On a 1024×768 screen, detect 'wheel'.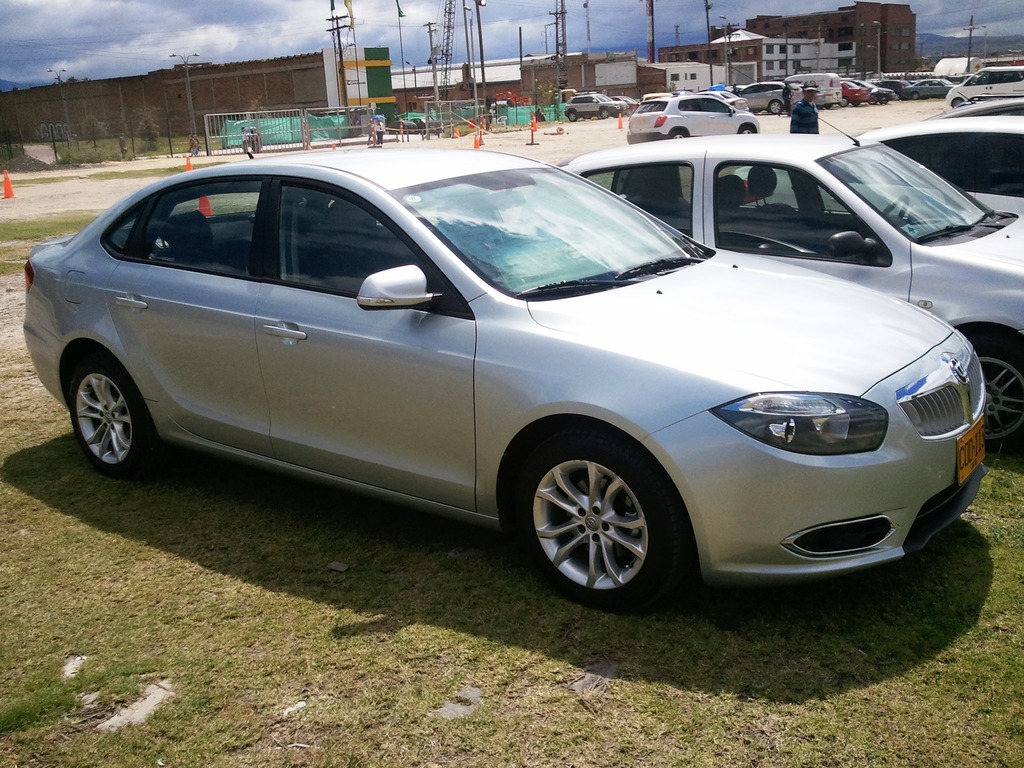
867 95 878 105.
